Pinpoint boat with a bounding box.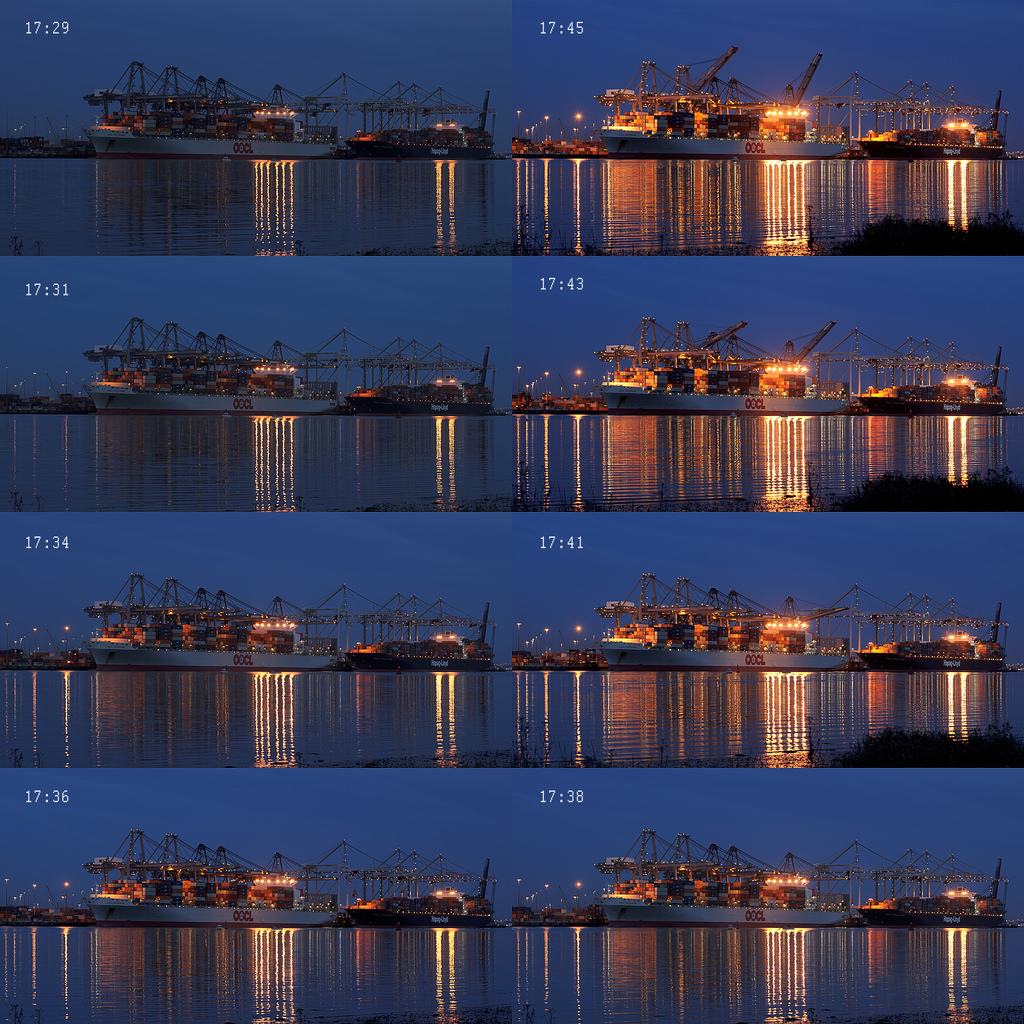
BBox(84, 575, 336, 668).
